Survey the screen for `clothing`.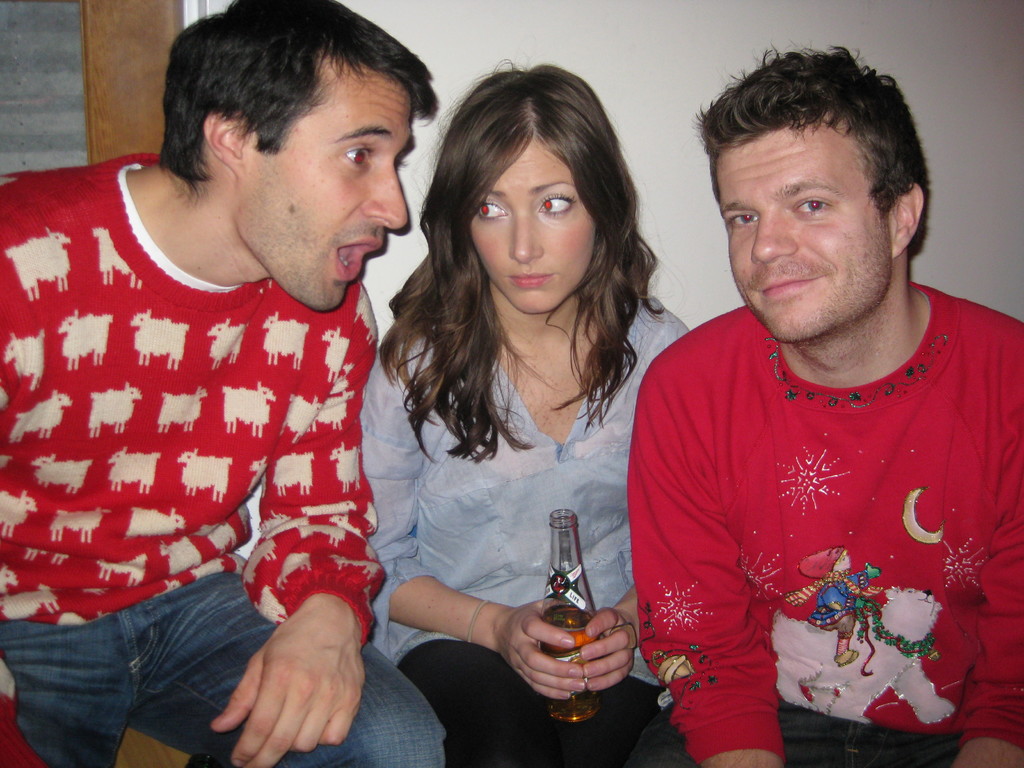
Survey found: box(361, 275, 694, 767).
